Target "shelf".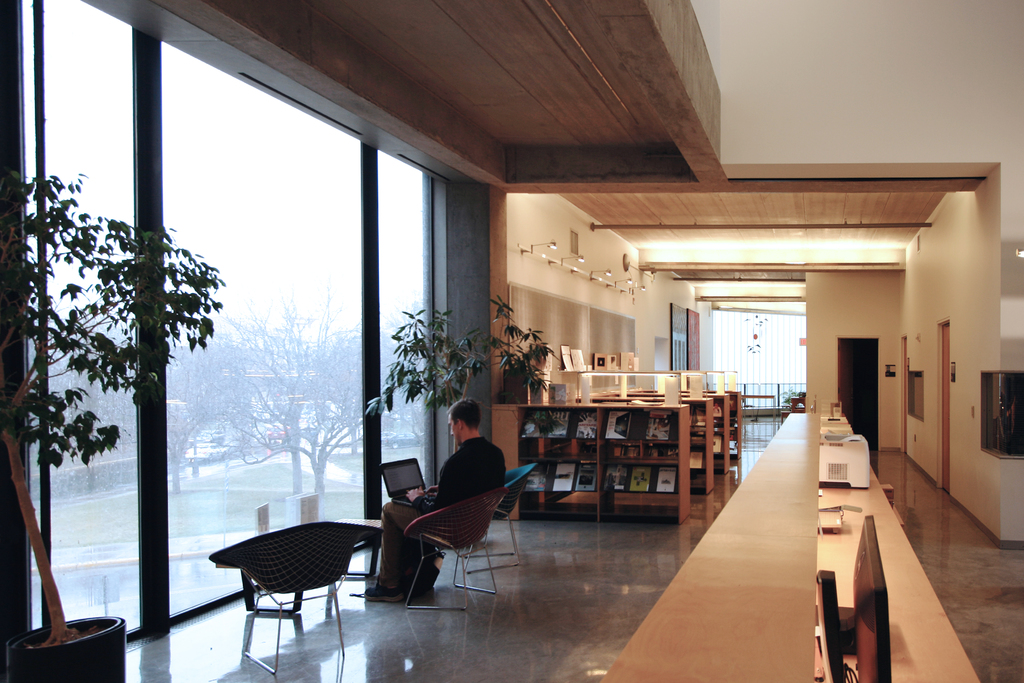
Target region: pyautogui.locateOnScreen(727, 426, 742, 463).
